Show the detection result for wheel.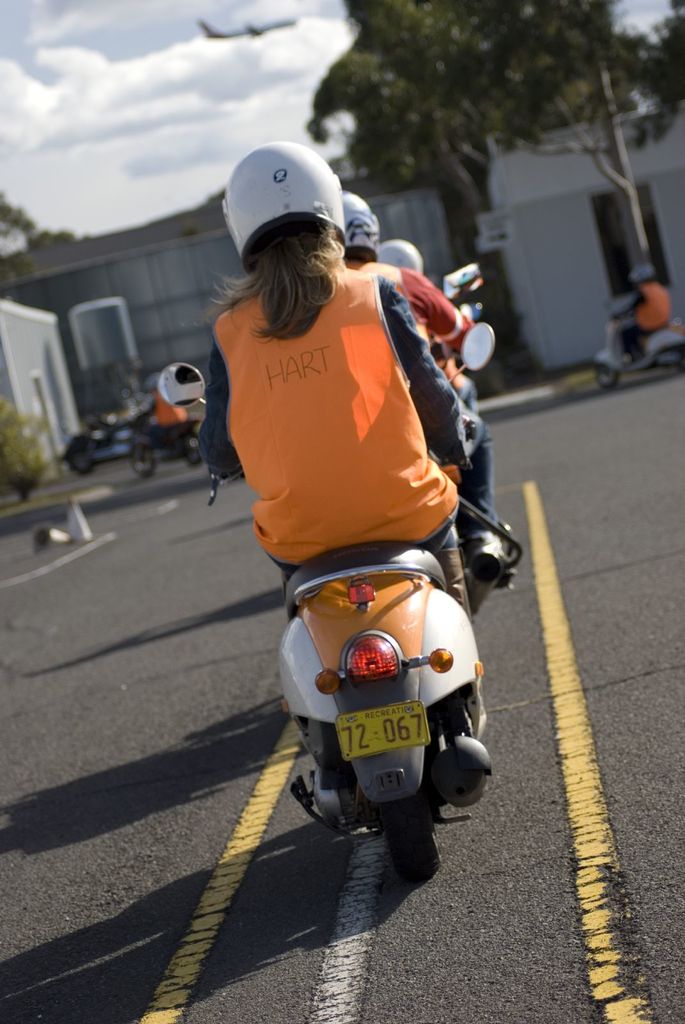
(x1=389, y1=801, x2=439, y2=883).
